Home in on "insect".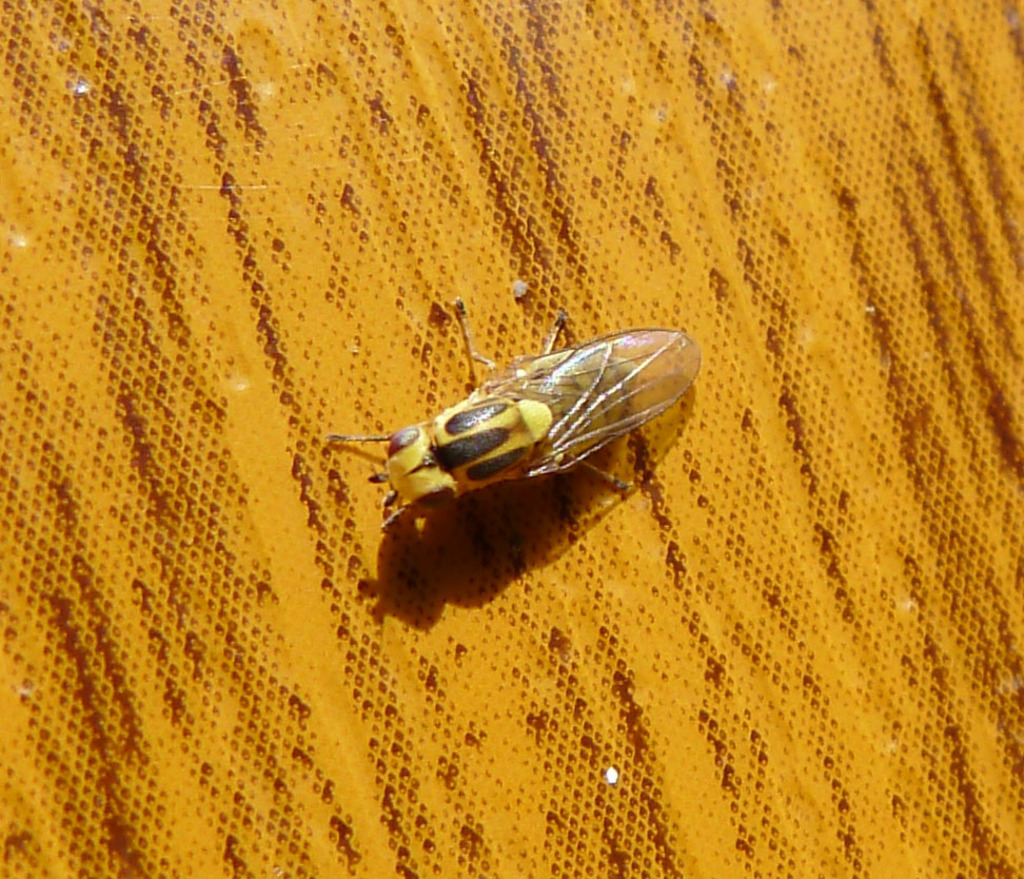
Homed in at <box>318,297,702,538</box>.
